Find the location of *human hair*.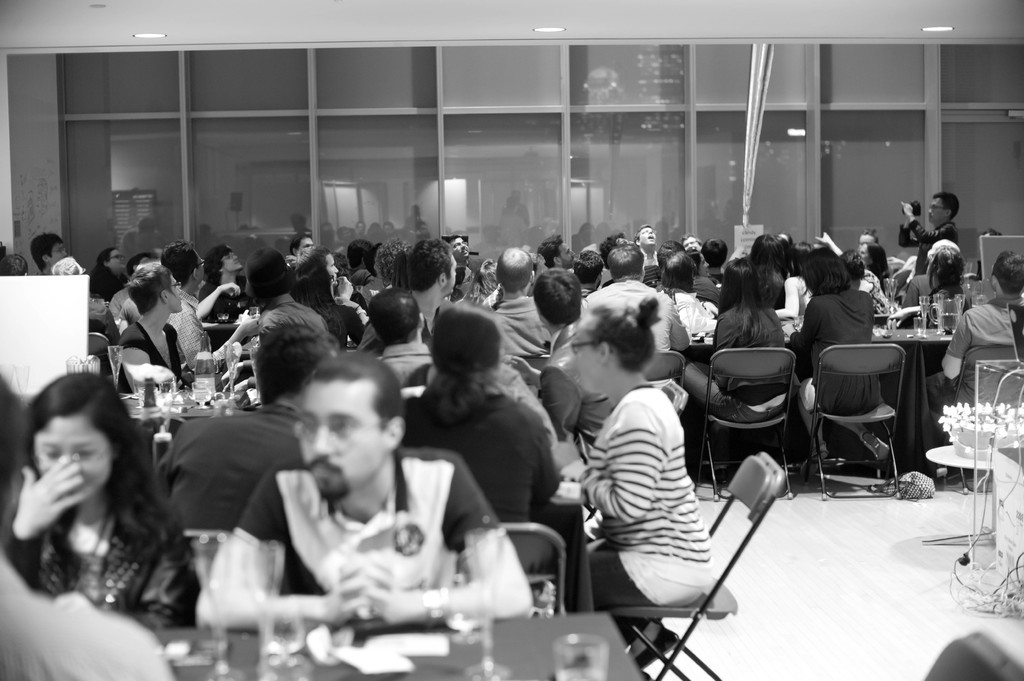
Location: <bbox>749, 236, 787, 261</bbox>.
